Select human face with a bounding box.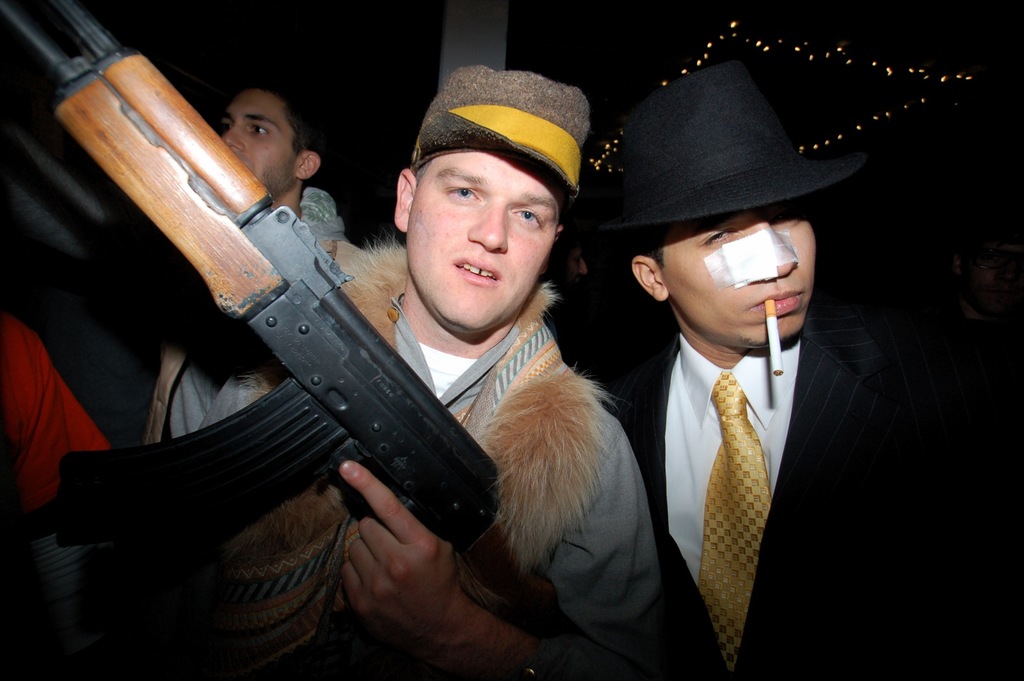
{"left": 220, "top": 88, "right": 299, "bottom": 196}.
